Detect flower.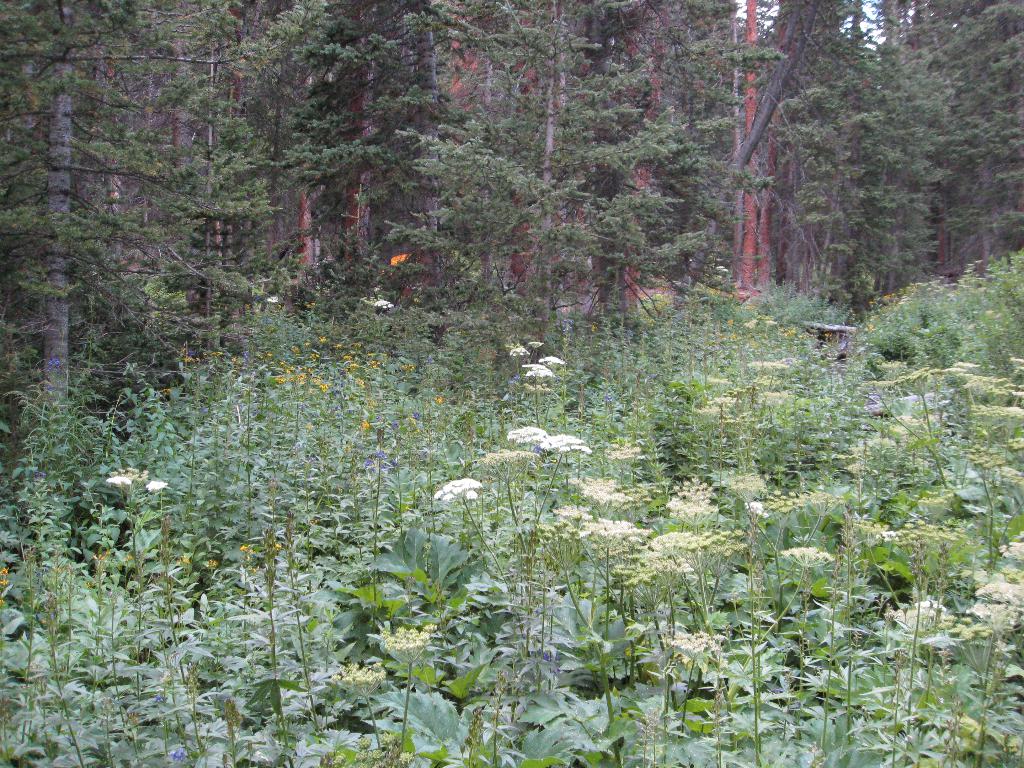
Detected at bbox=(170, 742, 195, 764).
